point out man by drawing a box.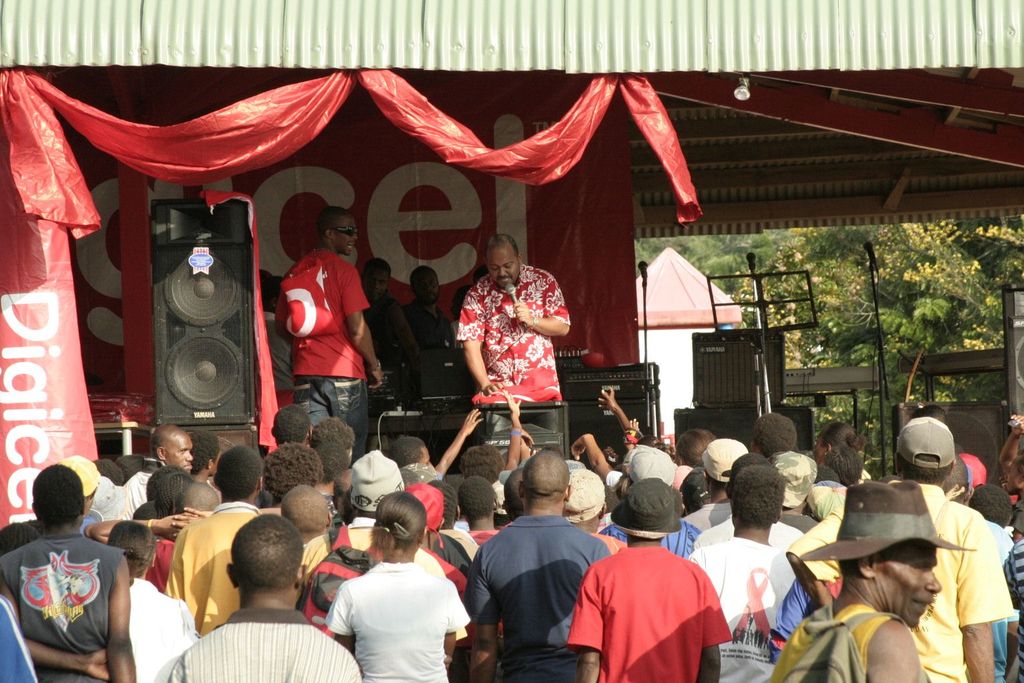
572/510/749/678.
